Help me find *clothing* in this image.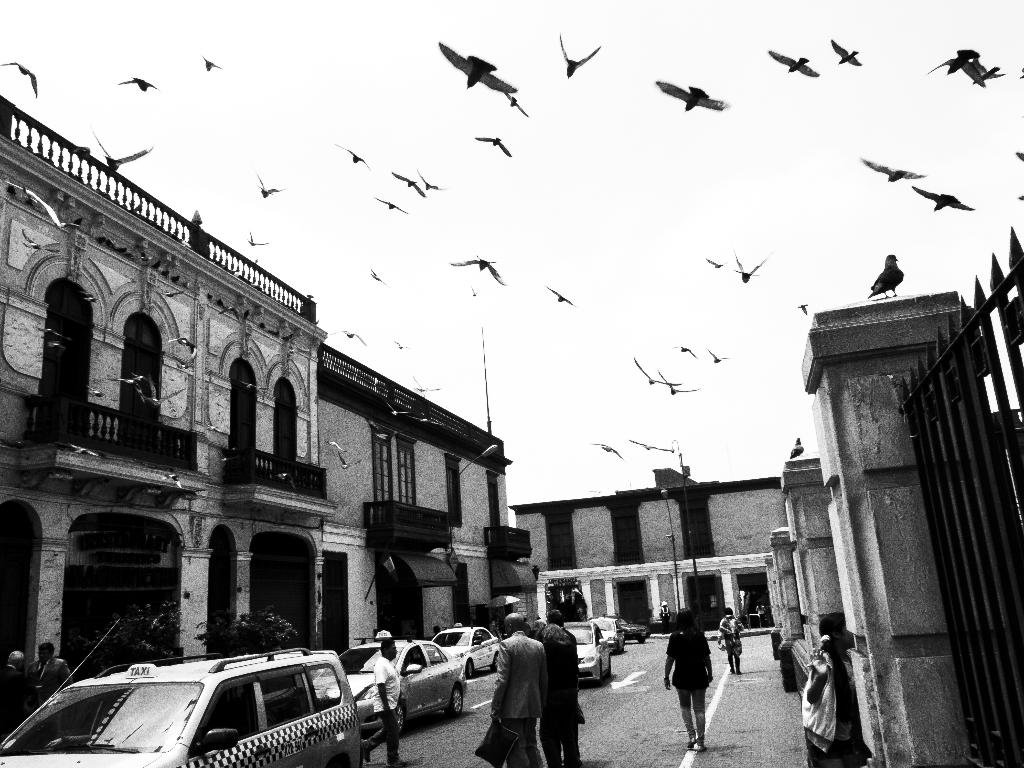
Found it: select_region(493, 630, 548, 767).
